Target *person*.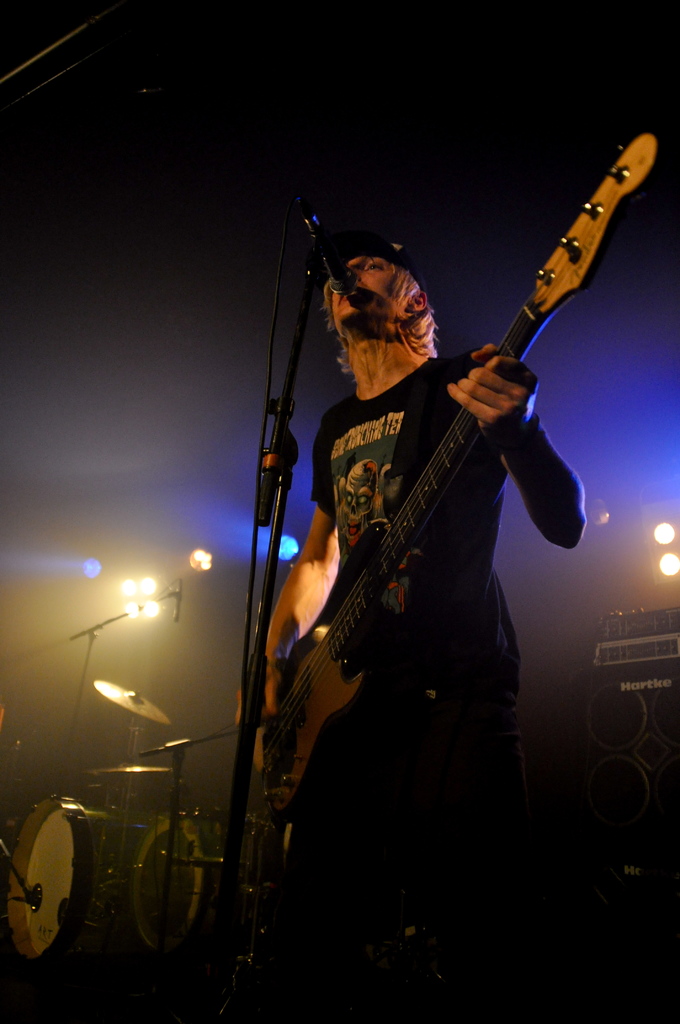
Target region: Rect(231, 94, 599, 975).
